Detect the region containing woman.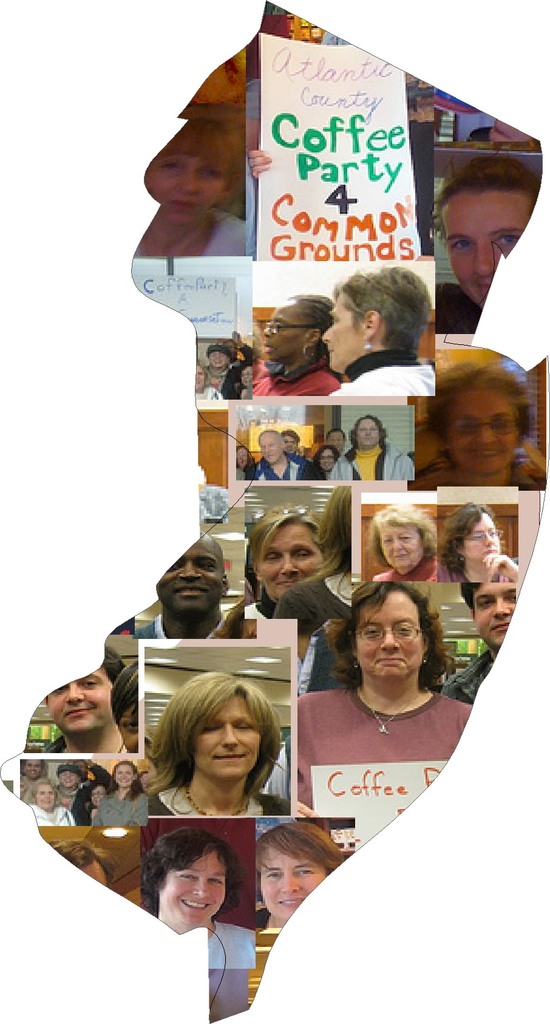
x1=315 y1=263 x2=437 y2=401.
